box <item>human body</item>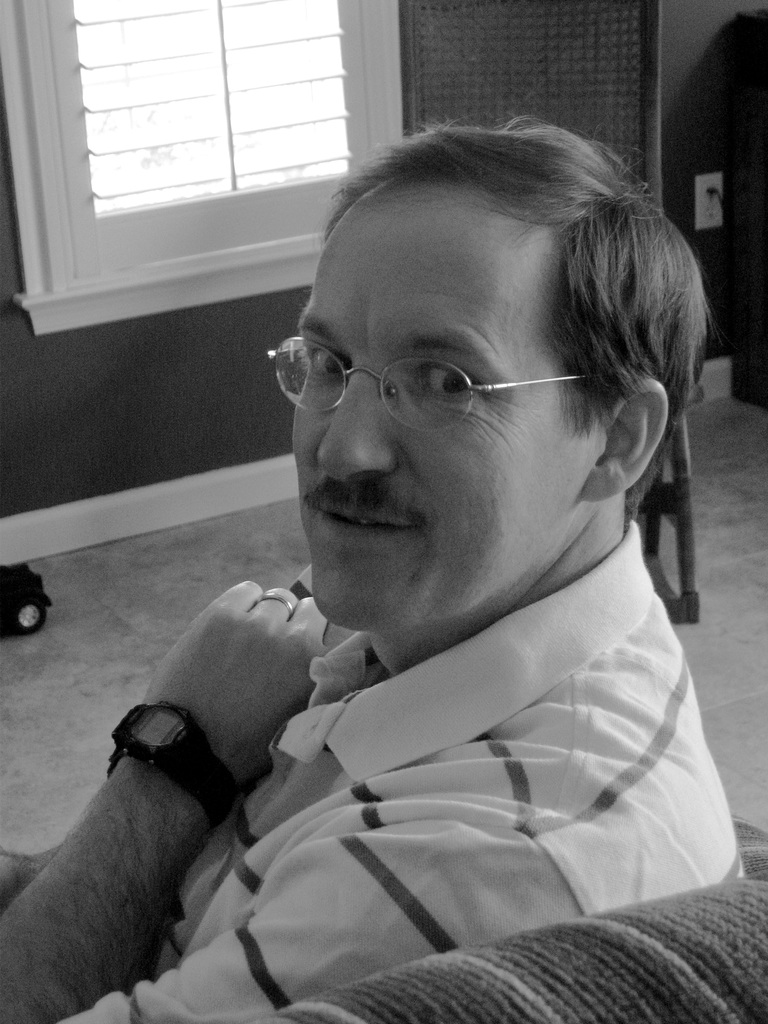
select_region(0, 113, 746, 1023)
